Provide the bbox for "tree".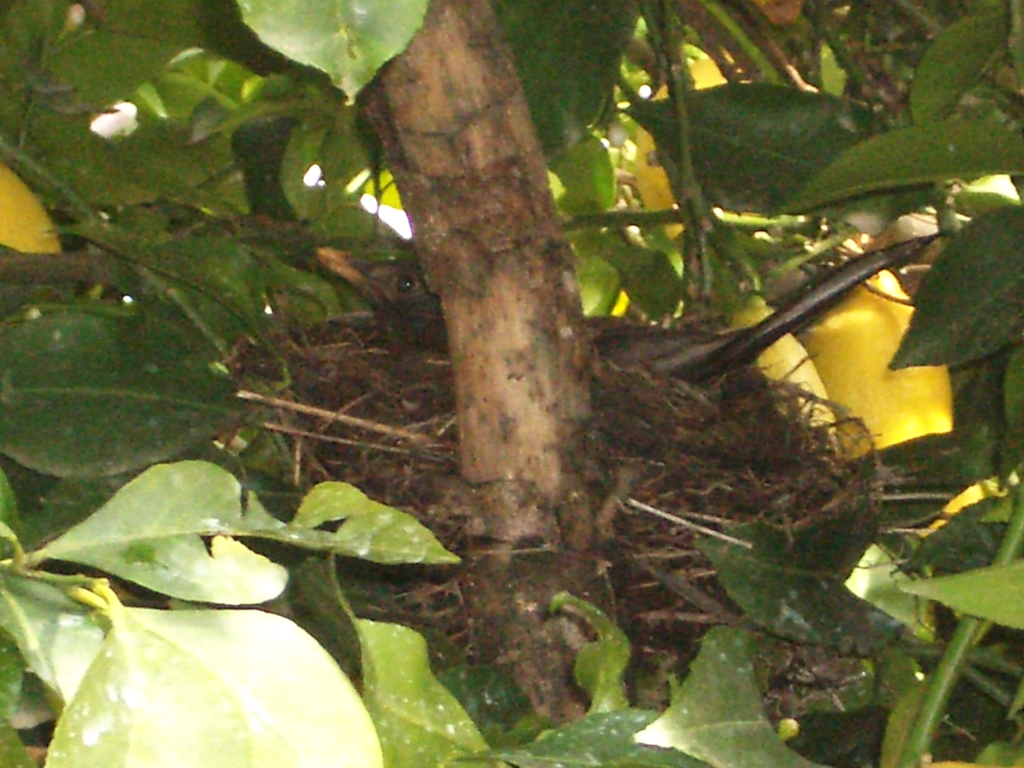
0, 0, 1023, 732.
